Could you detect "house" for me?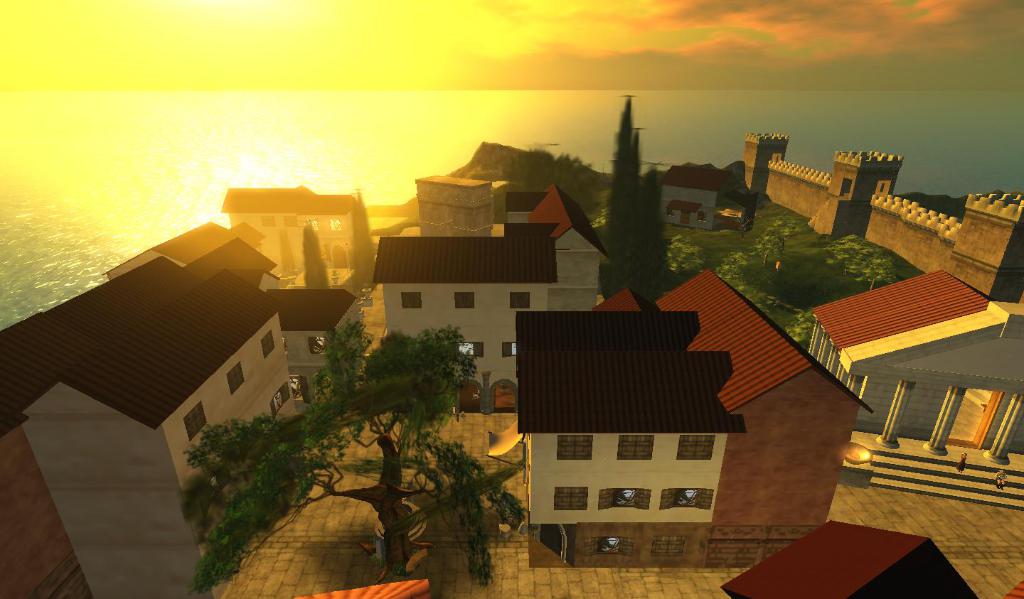
Detection result: crop(518, 311, 750, 531).
